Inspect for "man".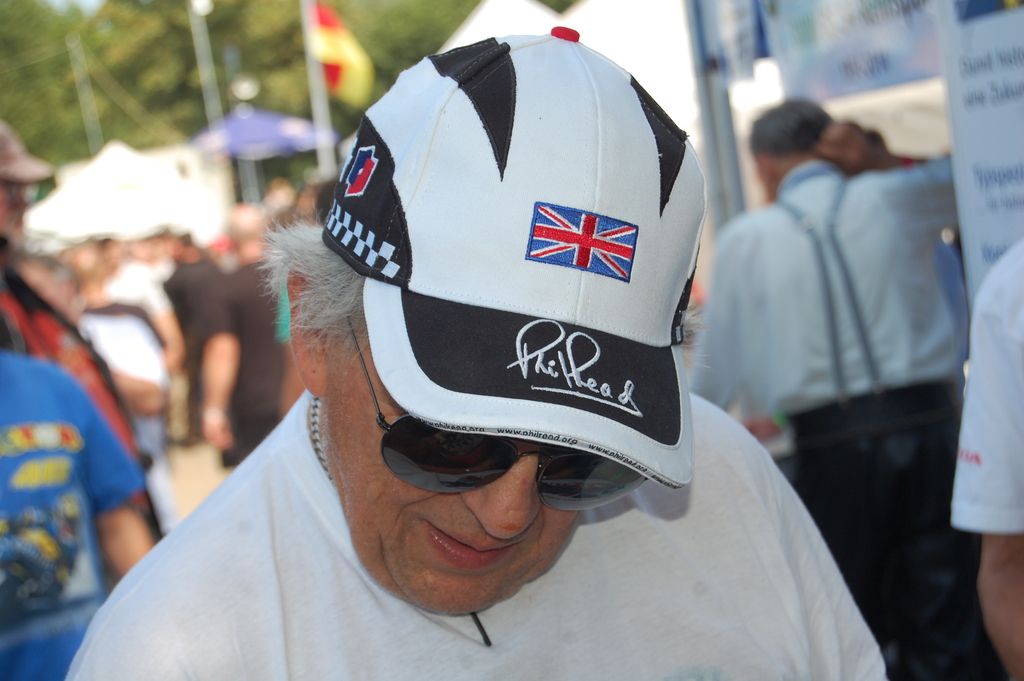
Inspection: x1=683 y1=92 x2=1007 y2=680.
